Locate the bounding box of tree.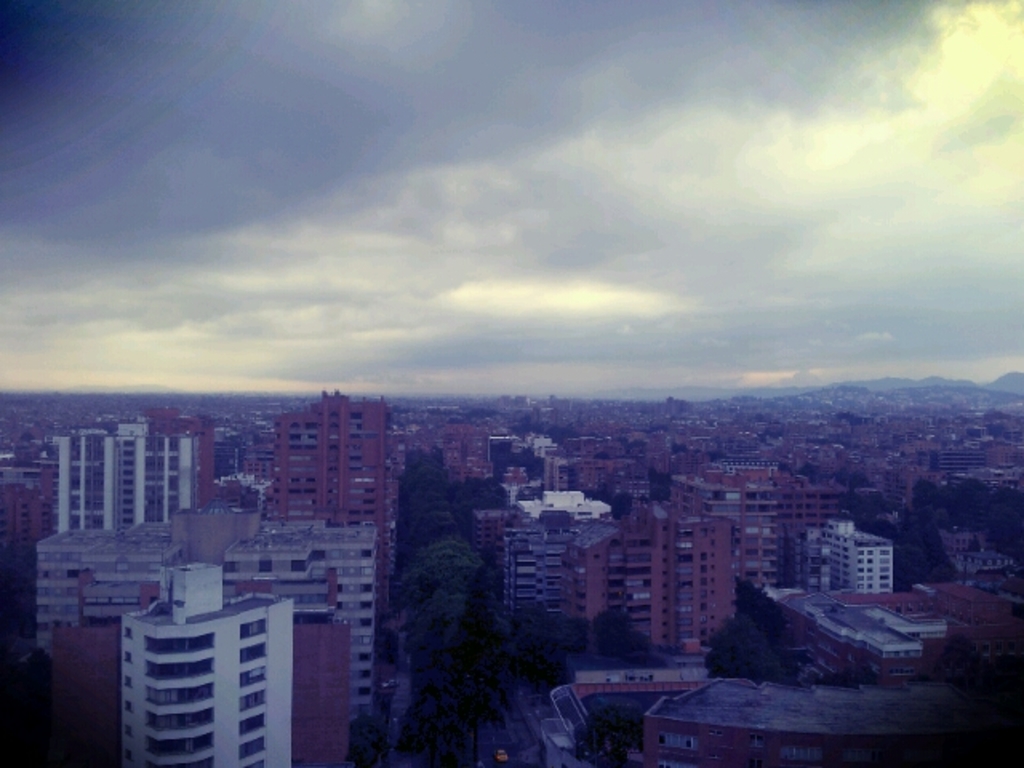
Bounding box: BBox(648, 469, 675, 504).
